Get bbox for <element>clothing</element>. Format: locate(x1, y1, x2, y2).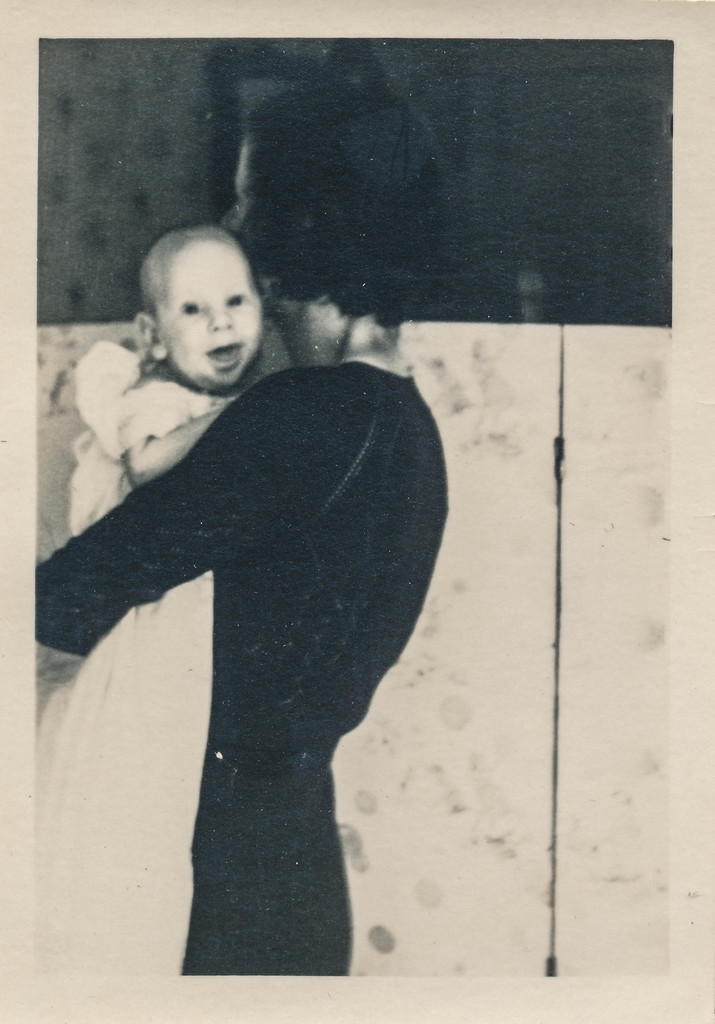
locate(45, 284, 458, 985).
